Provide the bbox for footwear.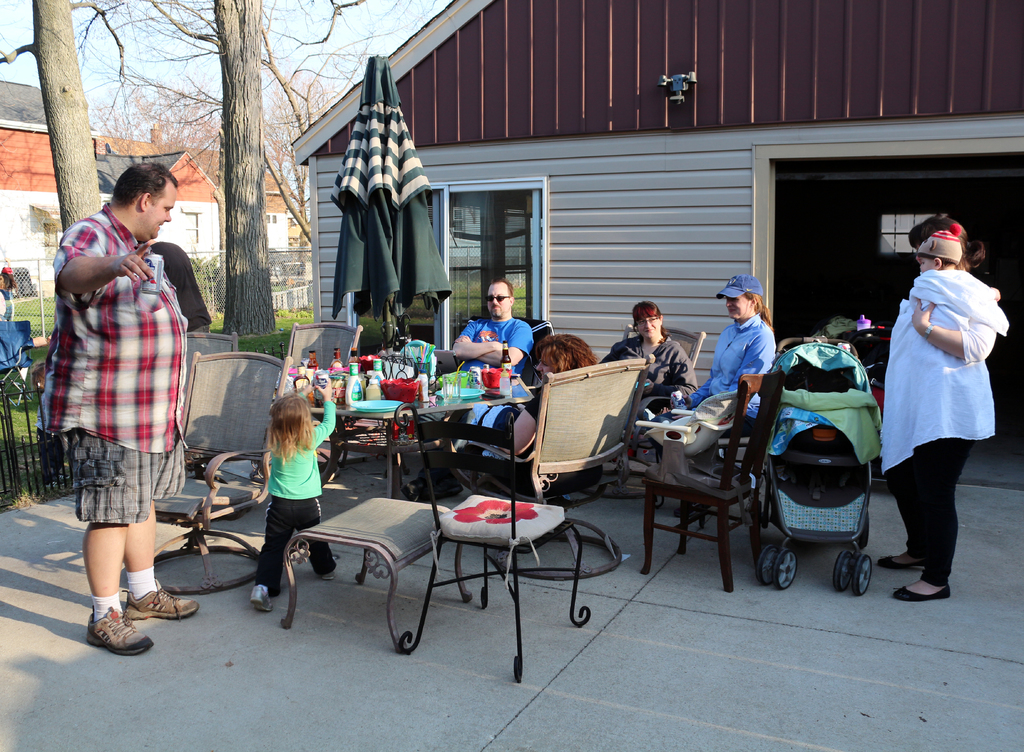
l=84, t=603, r=157, b=655.
